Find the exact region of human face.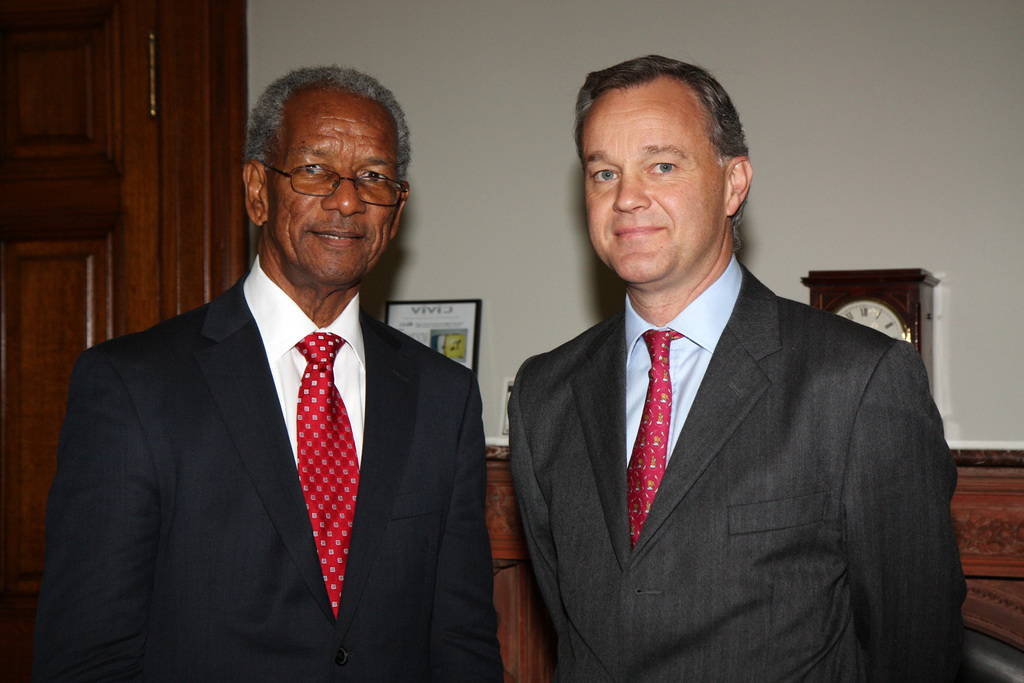
Exact region: bbox=[255, 86, 409, 279].
